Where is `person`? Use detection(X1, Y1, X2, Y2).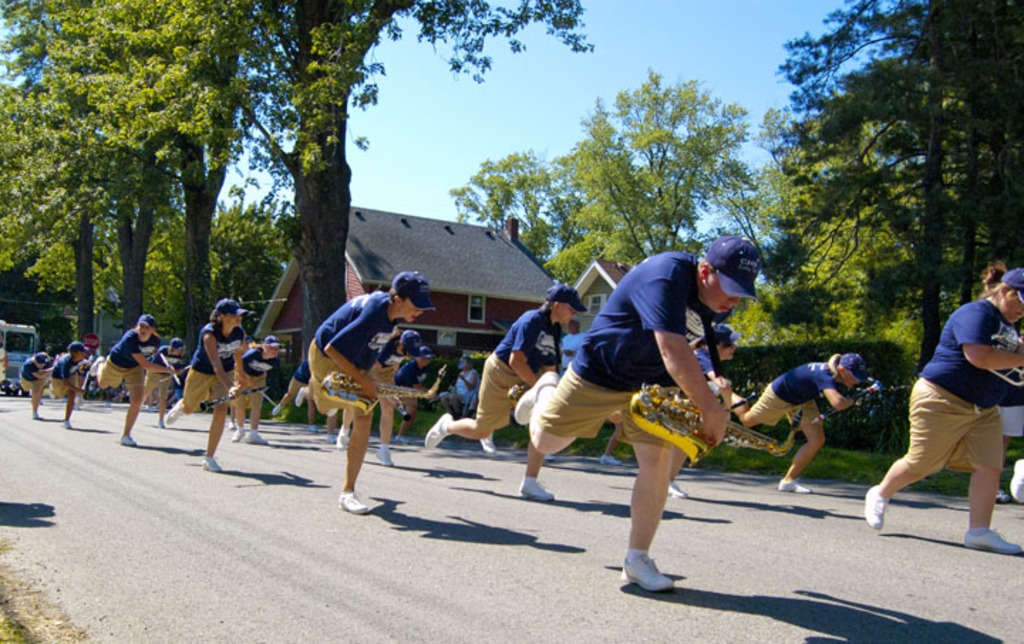
detection(158, 300, 245, 465).
